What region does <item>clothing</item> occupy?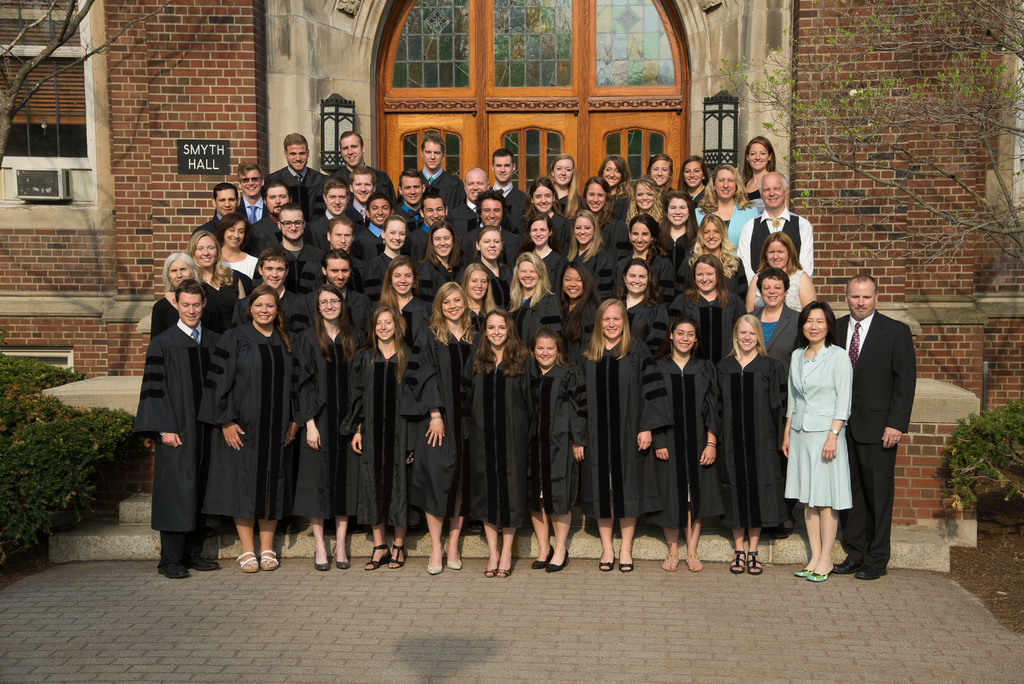
Rect(304, 284, 367, 338).
